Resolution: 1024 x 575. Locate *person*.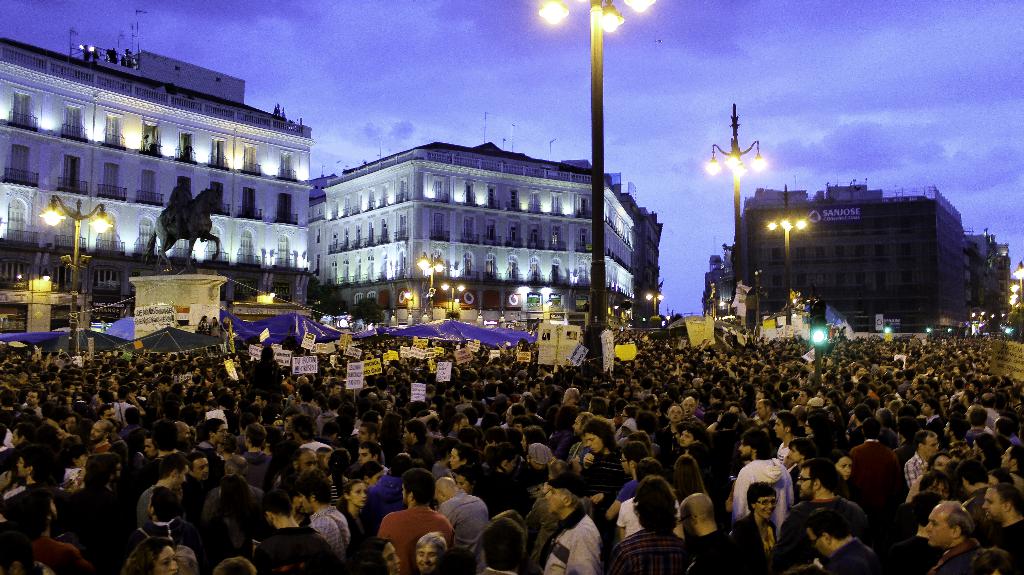
box(379, 466, 452, 574).
